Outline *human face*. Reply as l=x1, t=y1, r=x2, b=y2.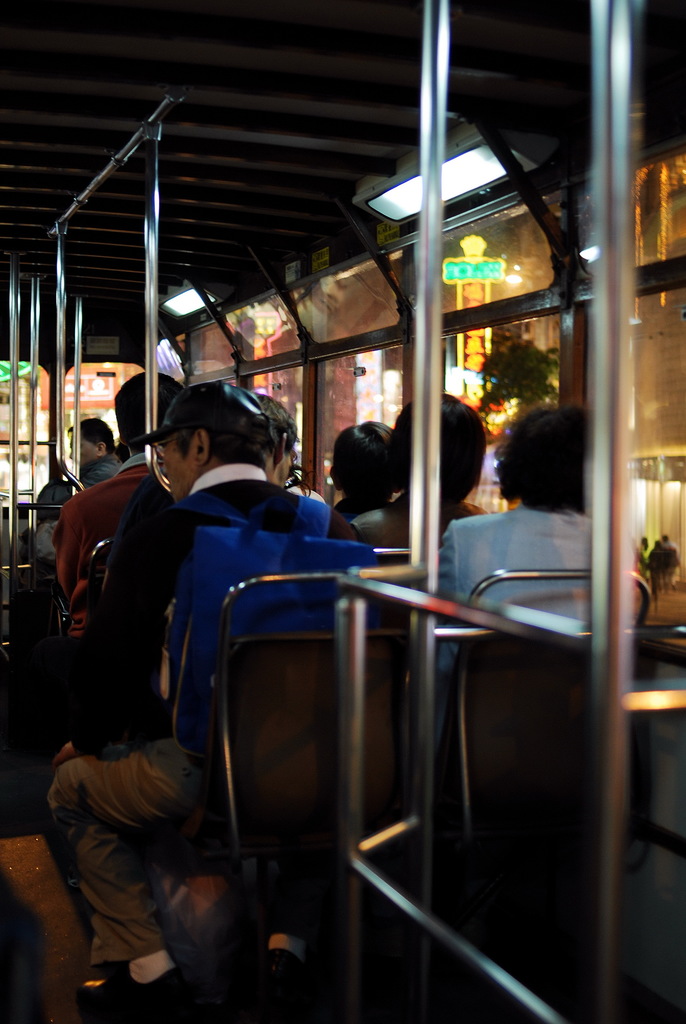
l=168, t=440, r=194, b=500.
